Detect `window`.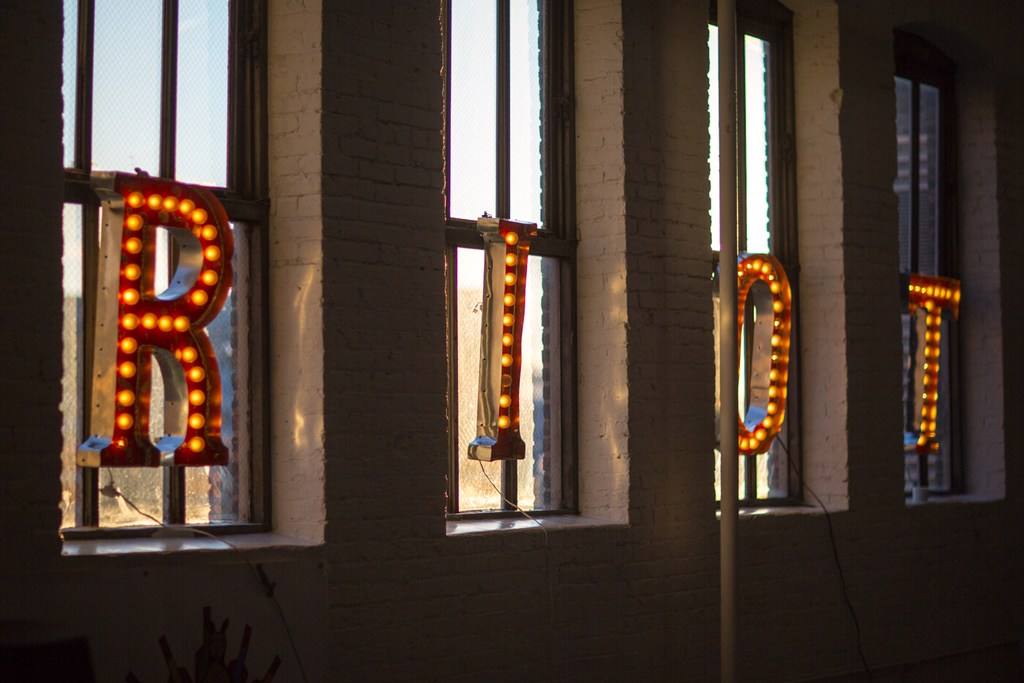
Detected at left=57, top=0, right=330, bottom=559.
